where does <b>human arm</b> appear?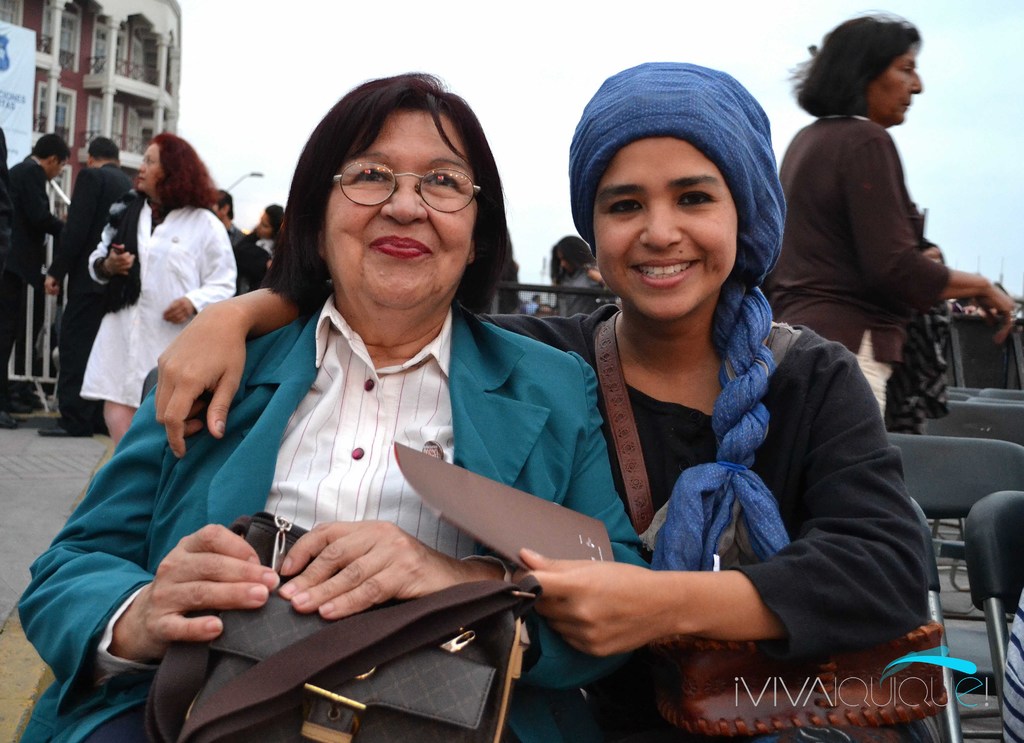
Appears at (x1=483, y1=407, x2=920, y2=706).
